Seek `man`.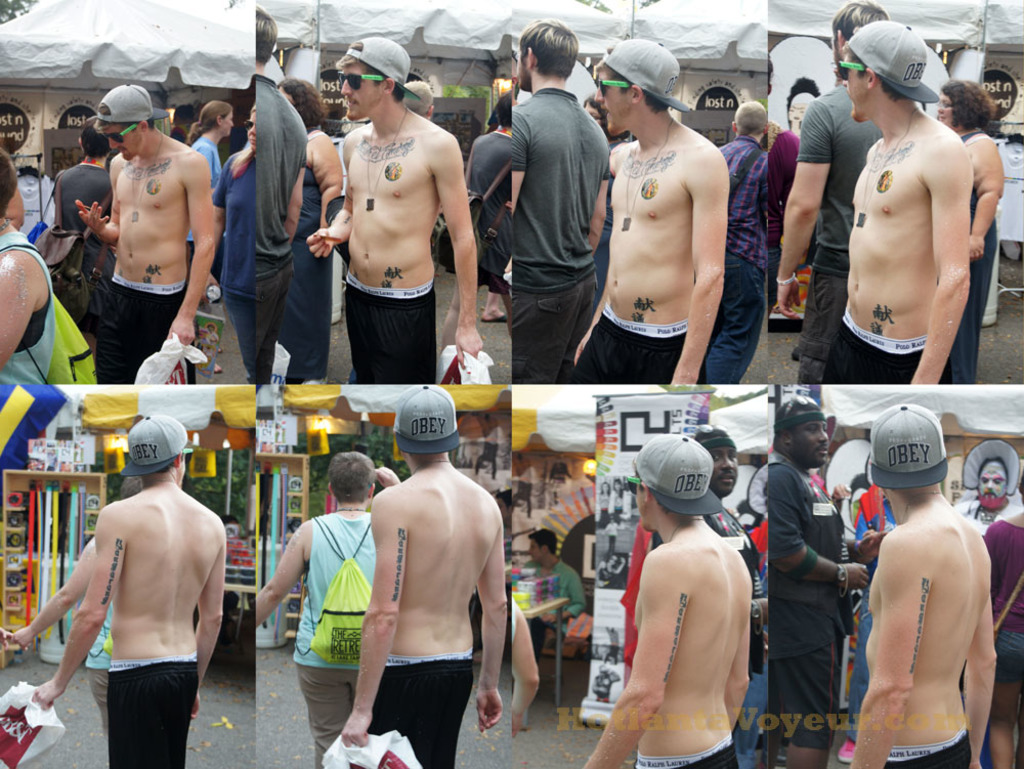
<region>846, 400, 996, 767</region>.
